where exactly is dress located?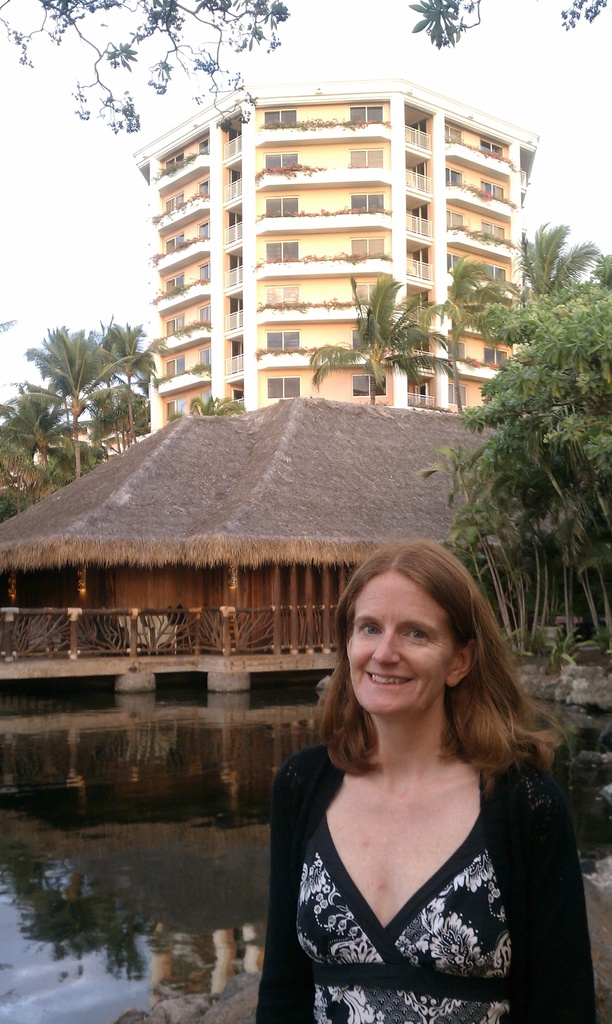
Its bounding box is <bbox>295, 816, 520, 1023</bbox>.
